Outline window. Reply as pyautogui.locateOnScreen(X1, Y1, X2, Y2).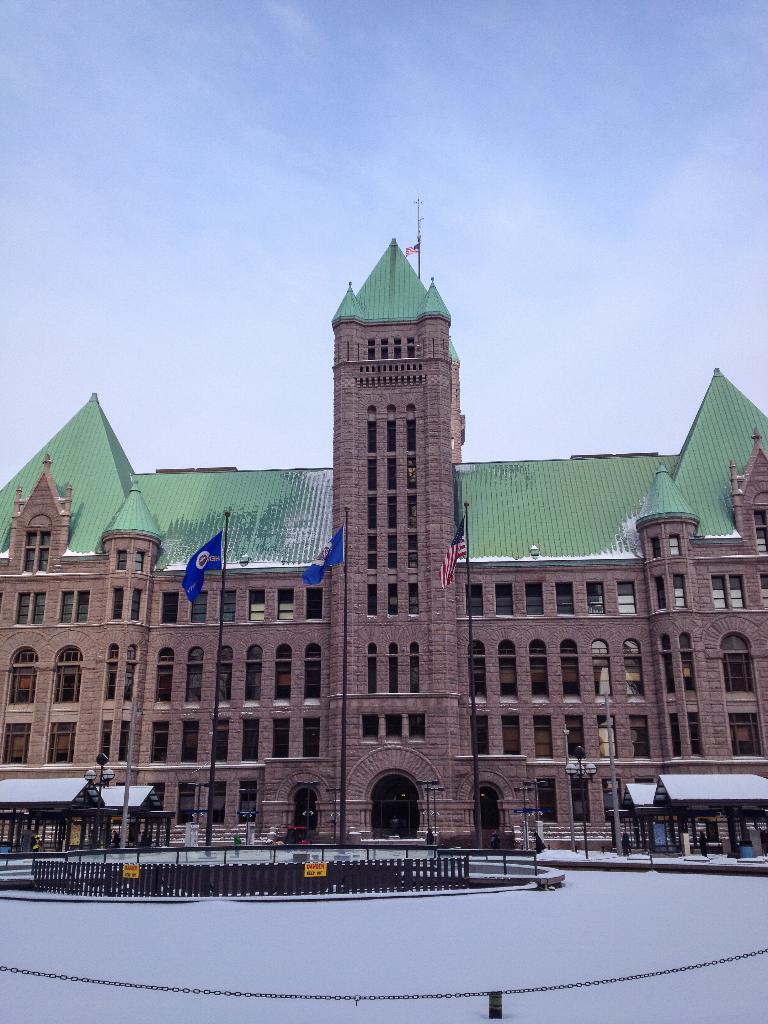
pyautogui.locateOnScreen(385, 531, 397, 570).
